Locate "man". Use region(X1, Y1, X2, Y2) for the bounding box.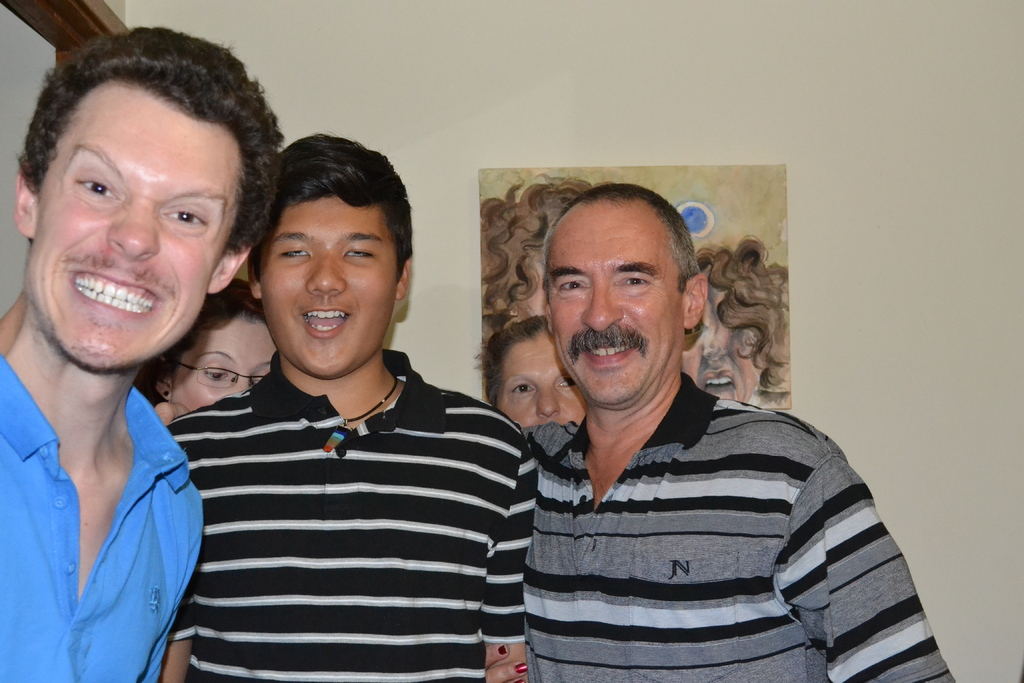
region(165, 135, 538, 682).
